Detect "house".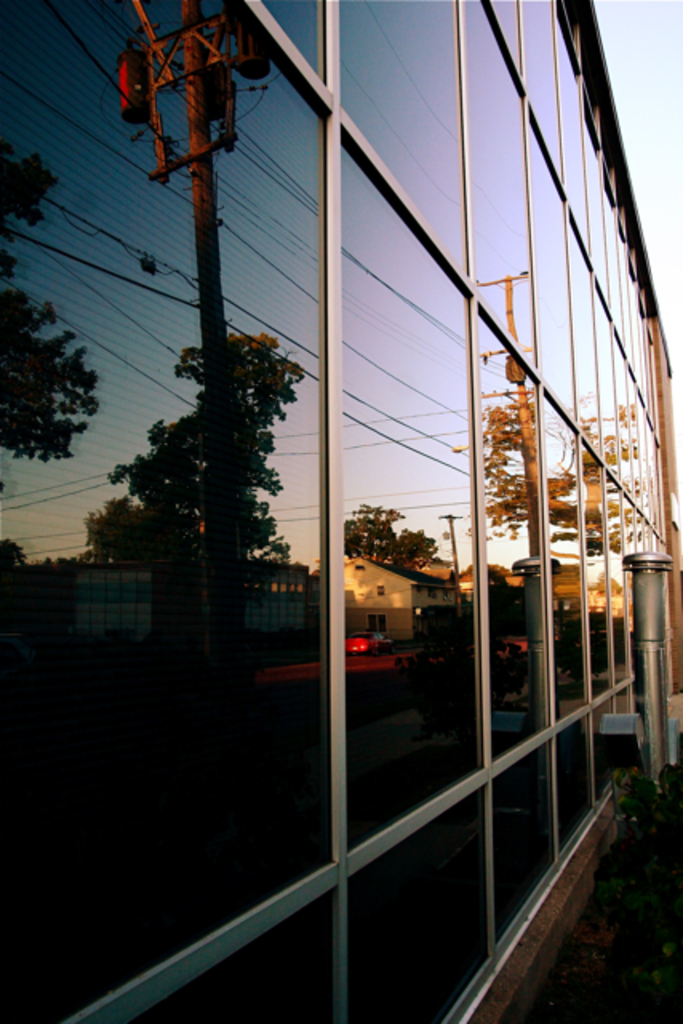
Detected at 312, 547, 467, 646.
